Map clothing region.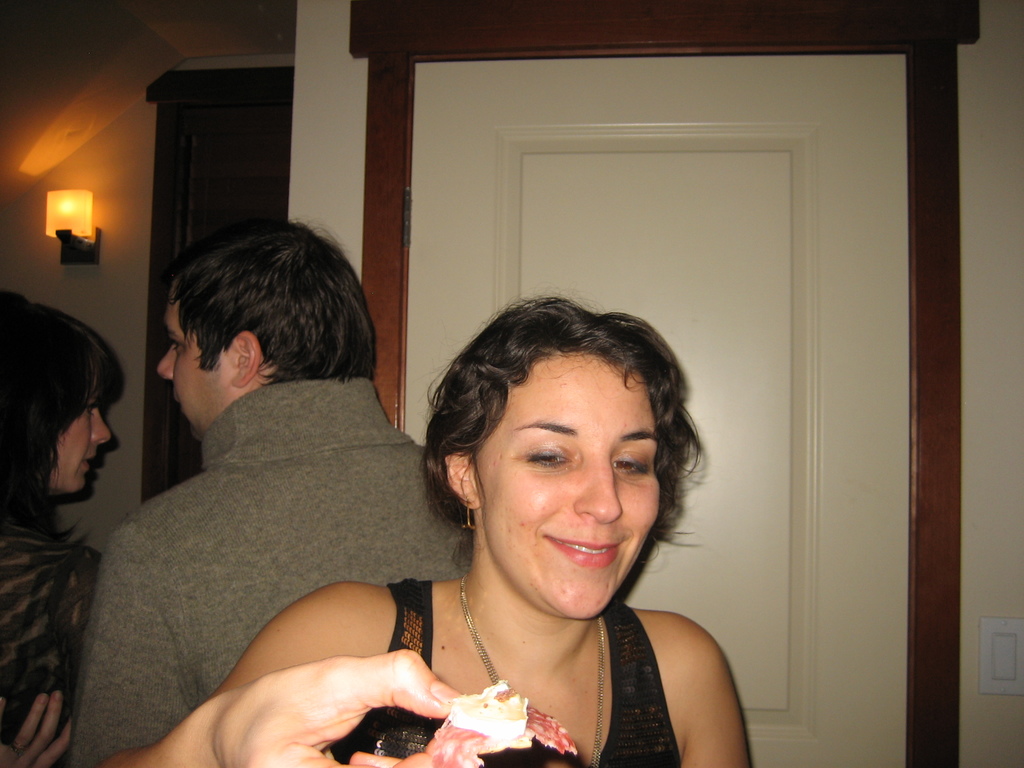
Mapped to [67,291,435,753].
